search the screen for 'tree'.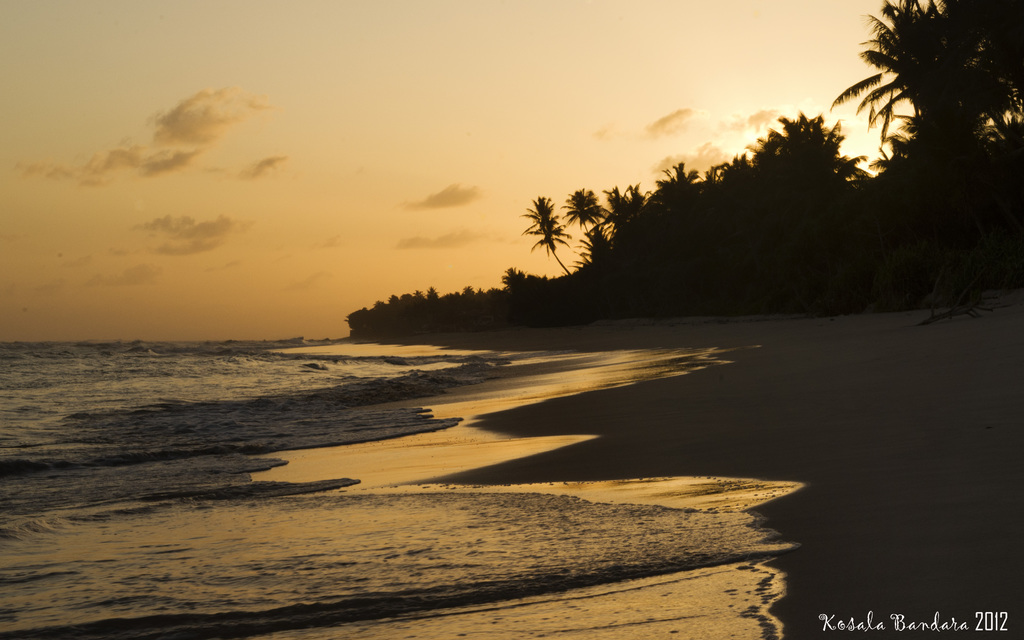
Found at left=417, top=289, right=457, bottom=317.
